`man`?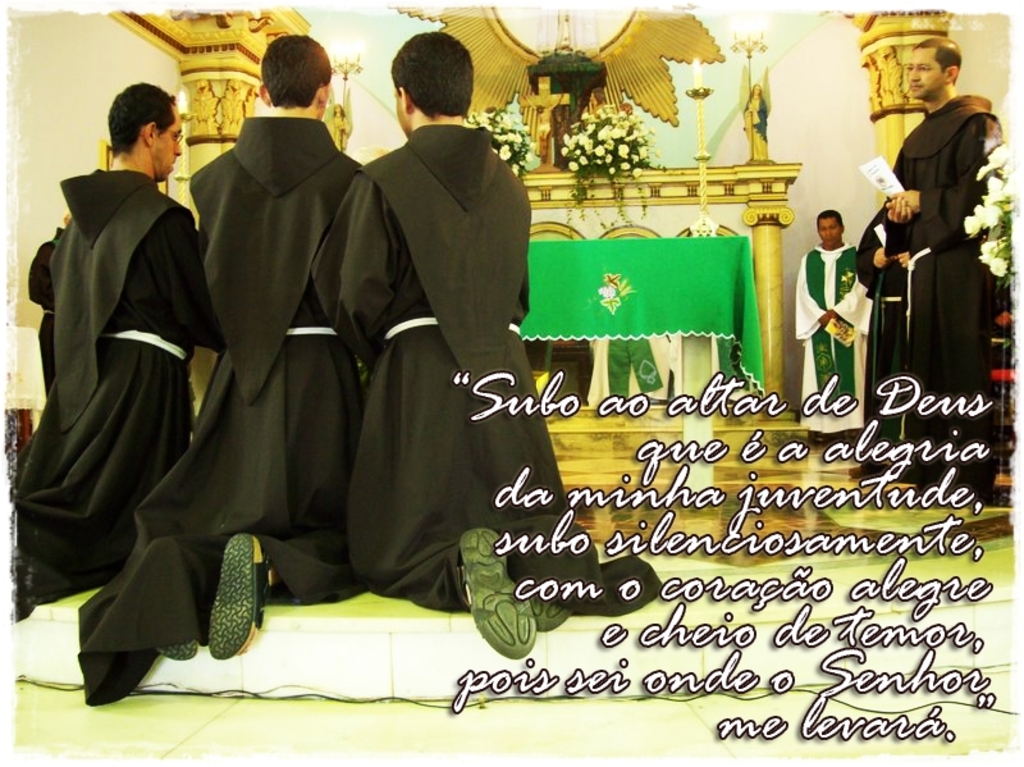
Rect(123, 40, 332, 676)
